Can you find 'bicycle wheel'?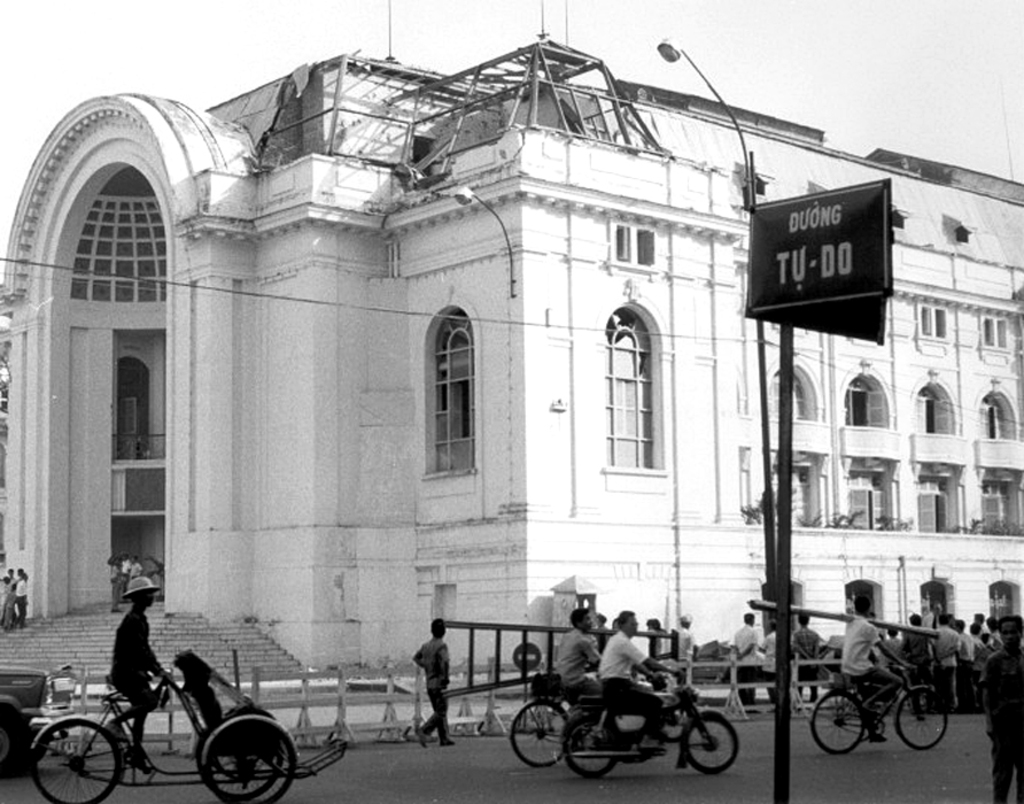
Yes, bounding box: (895, 690, 956, 765).
